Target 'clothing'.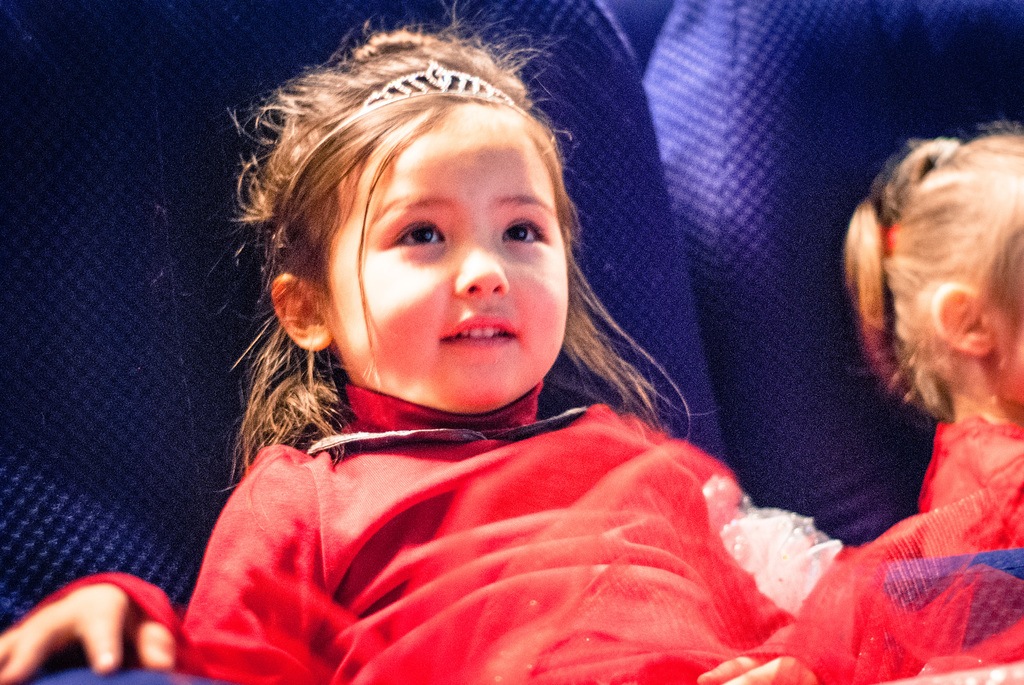
Target region: (0,376,1023,684).
